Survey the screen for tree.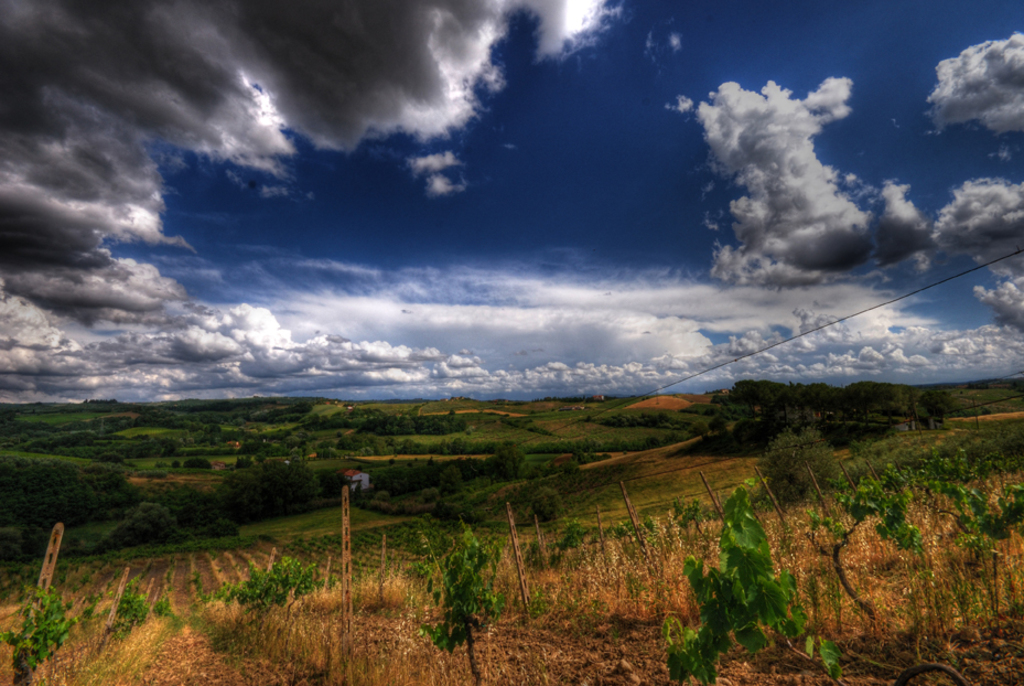
Survey found: detection(196, 548, 333, 618).
